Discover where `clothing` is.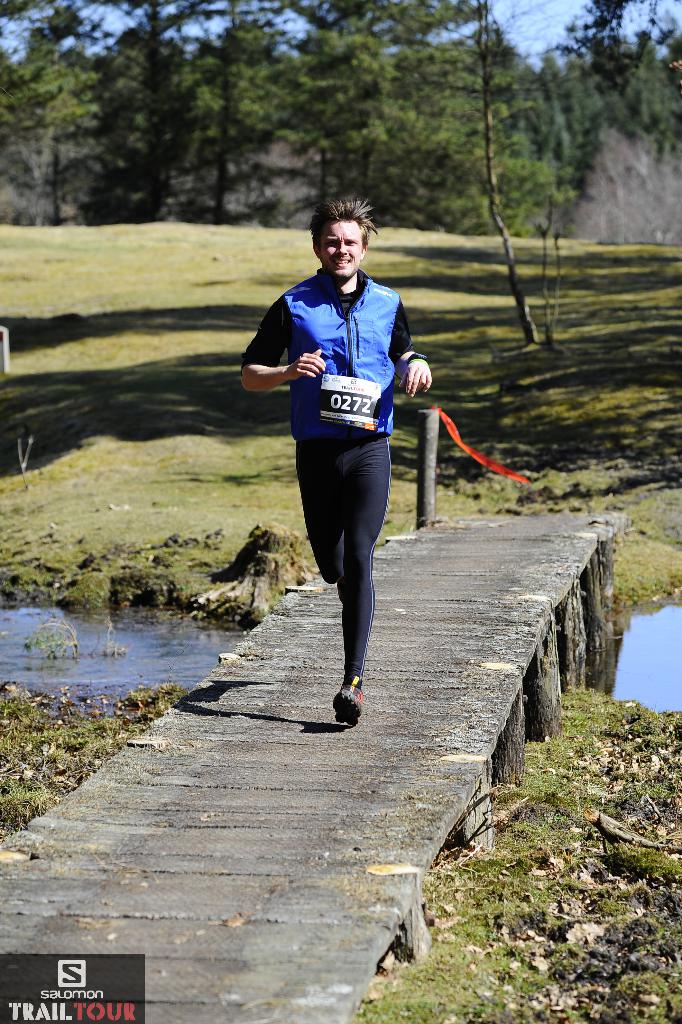
Discovered at [x1=271, y1=230, x2=412, y2=676].
